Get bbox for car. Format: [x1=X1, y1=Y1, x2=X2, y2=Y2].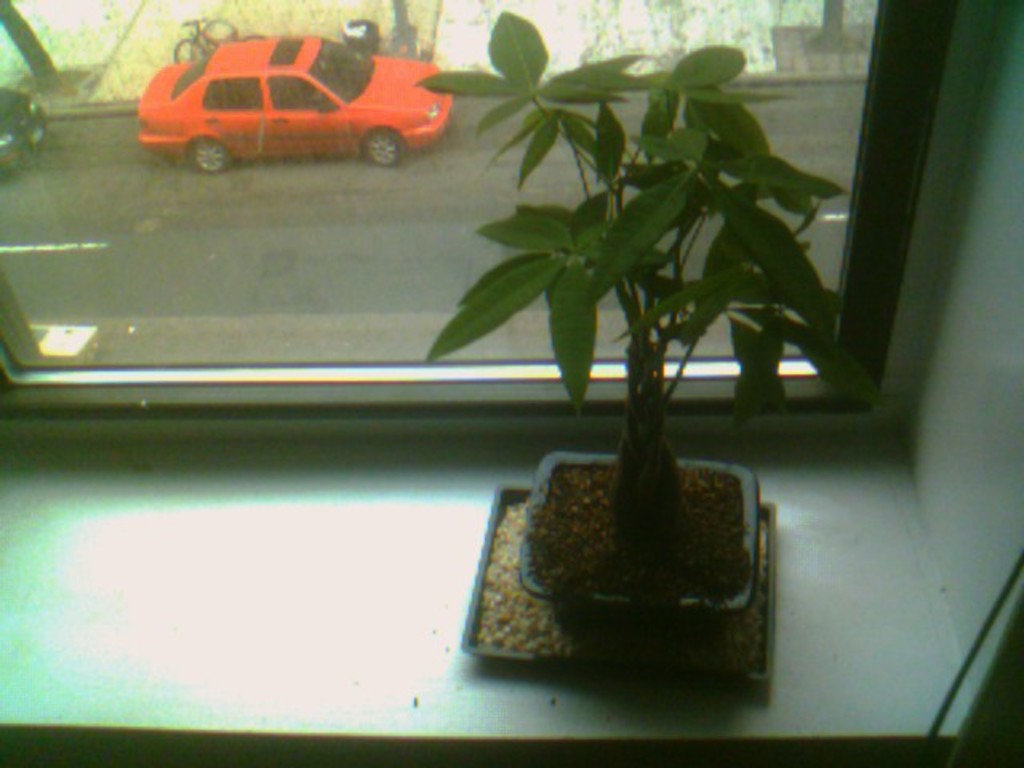
[x1=0, y1=78, x2=54, y2=182].
